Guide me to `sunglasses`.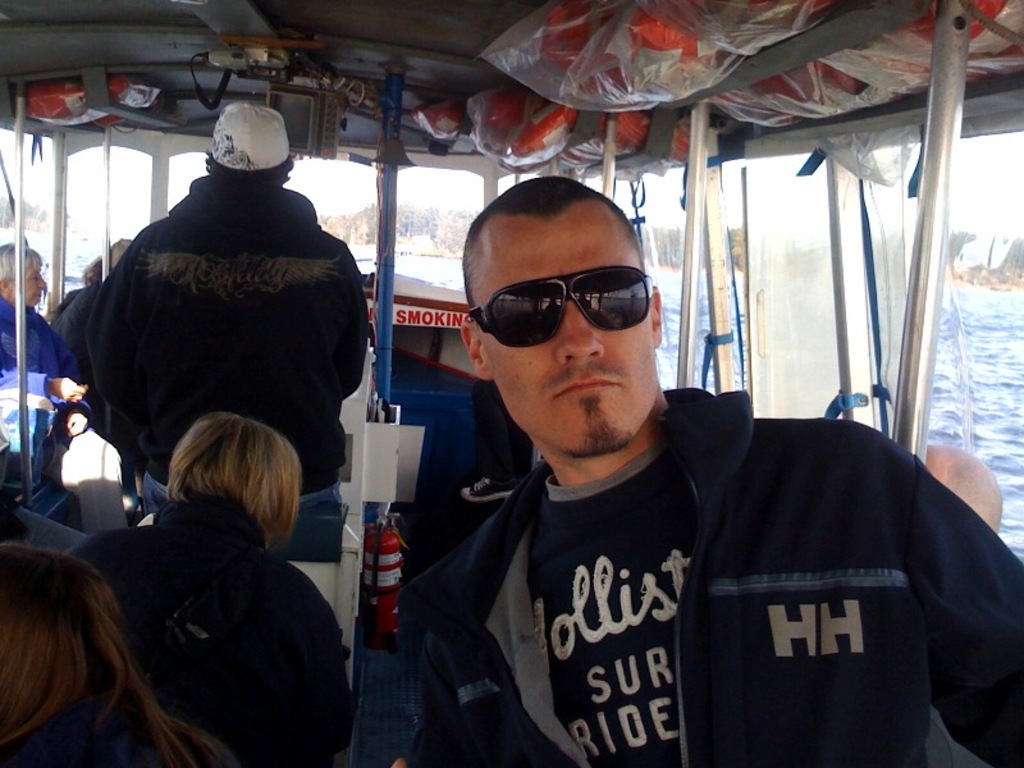
Guidance: locate(470, 268, 654, 351).
